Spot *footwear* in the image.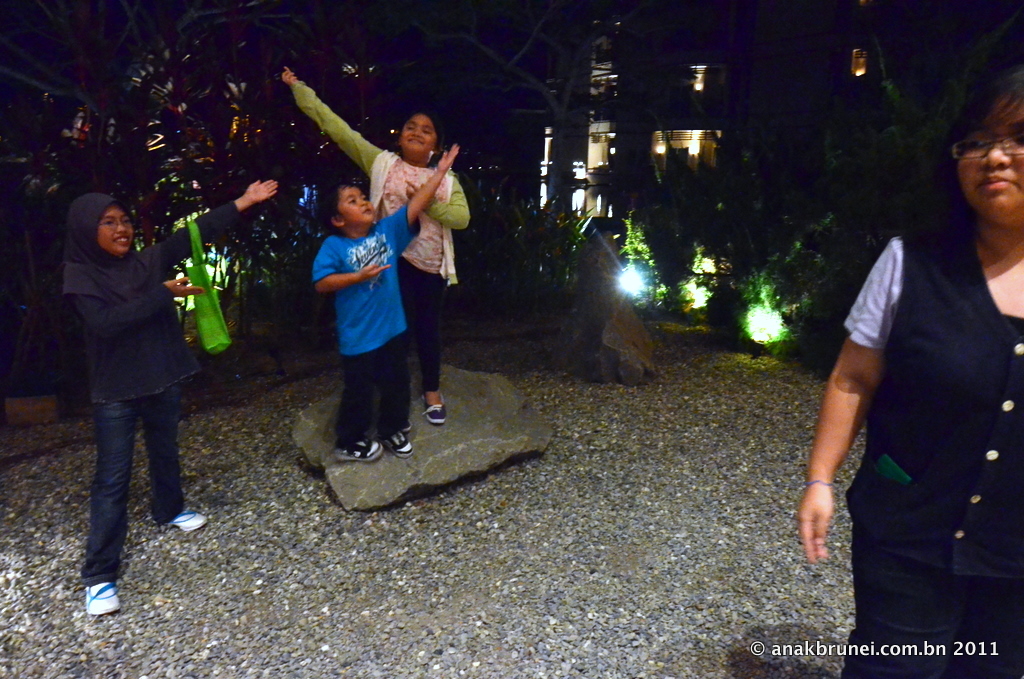
*footwear* found at (429, 407, 450, 424).
